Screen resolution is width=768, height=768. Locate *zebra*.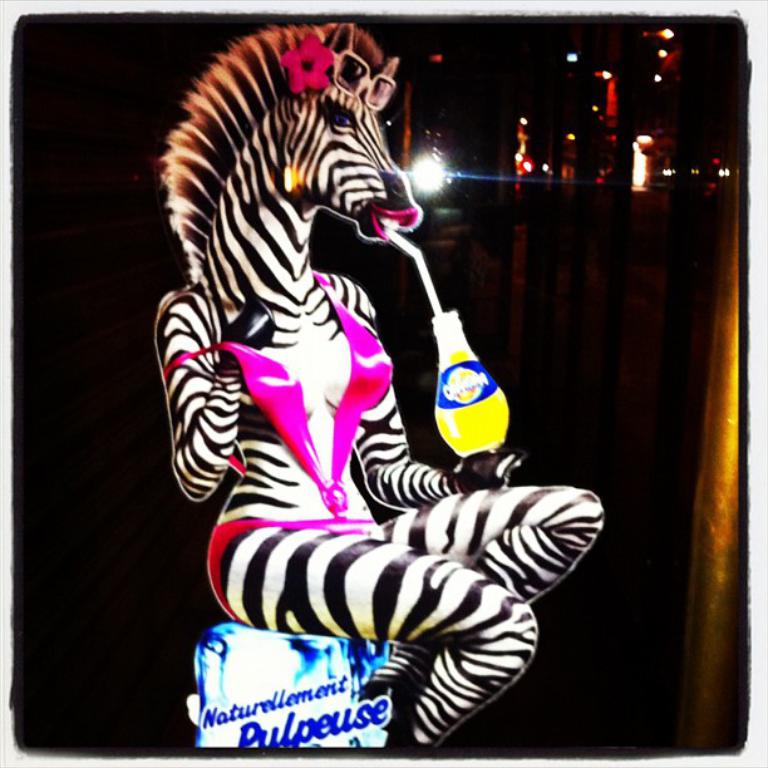
x1=152 y1=16 x2=606 y2=750.
